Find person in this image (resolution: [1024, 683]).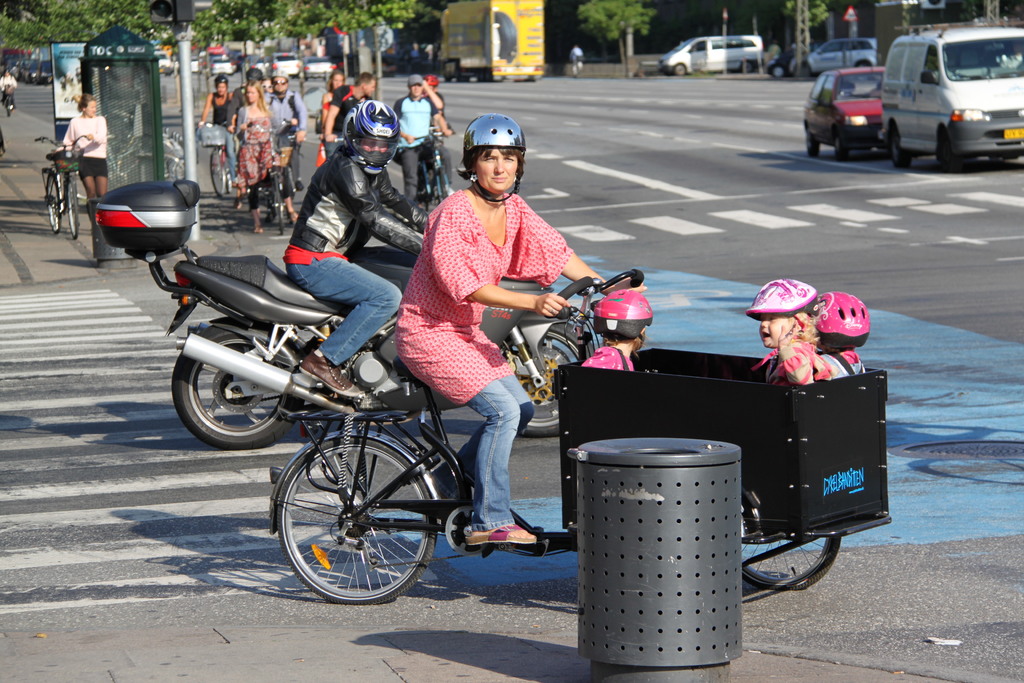
{"left": 578, "top": 292, "right": 653, "bottom": 372}.
